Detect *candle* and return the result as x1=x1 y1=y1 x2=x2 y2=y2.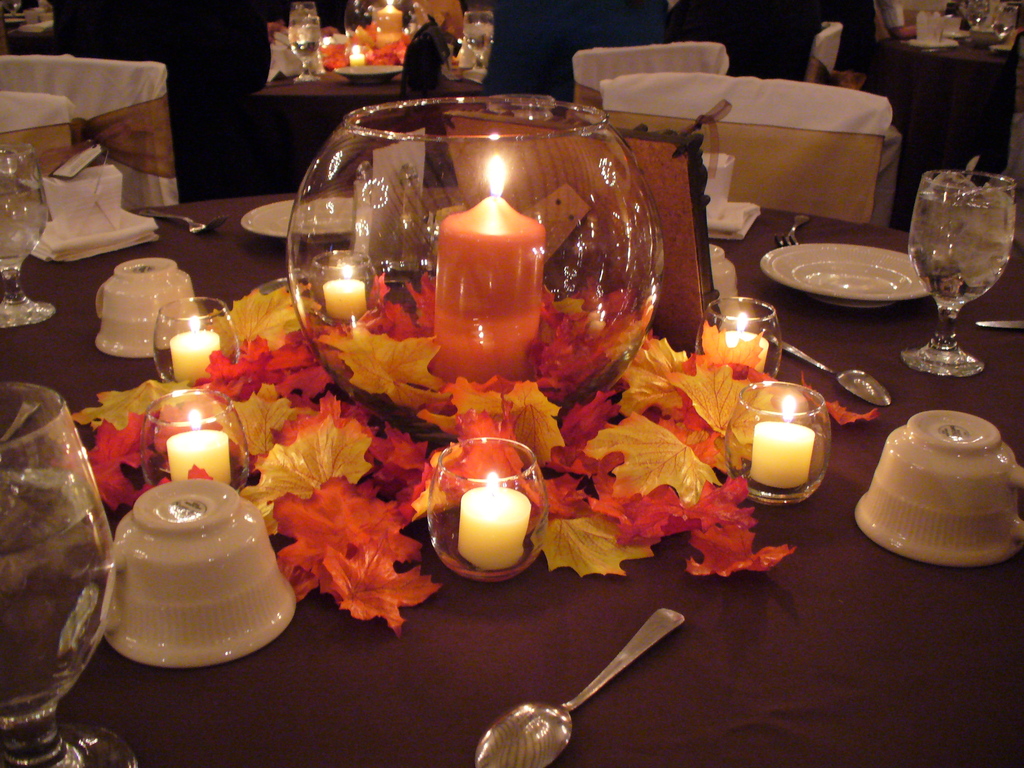
x1=749 y1=394 x2=812 y2=486.
